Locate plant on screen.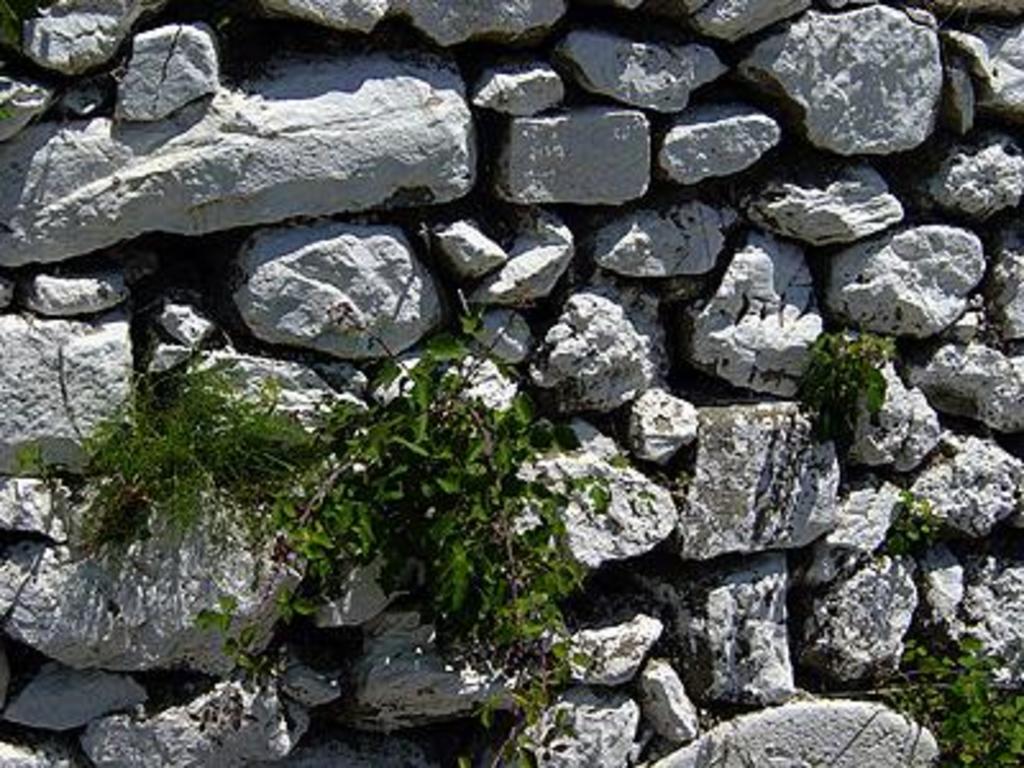
On screen at detection(791, 315, 906, 456).
